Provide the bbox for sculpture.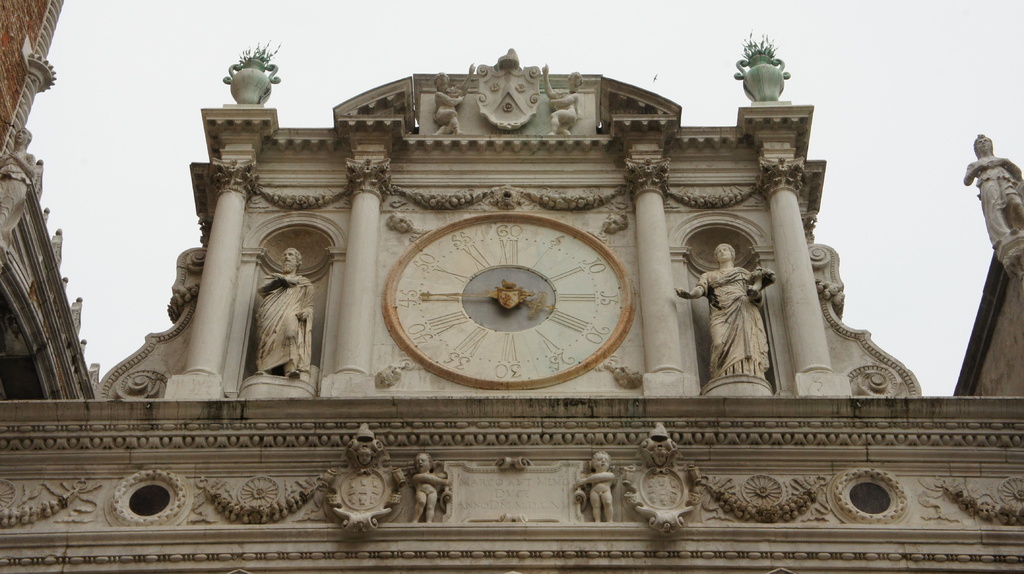
BBox(35, 153, 42, 195).
